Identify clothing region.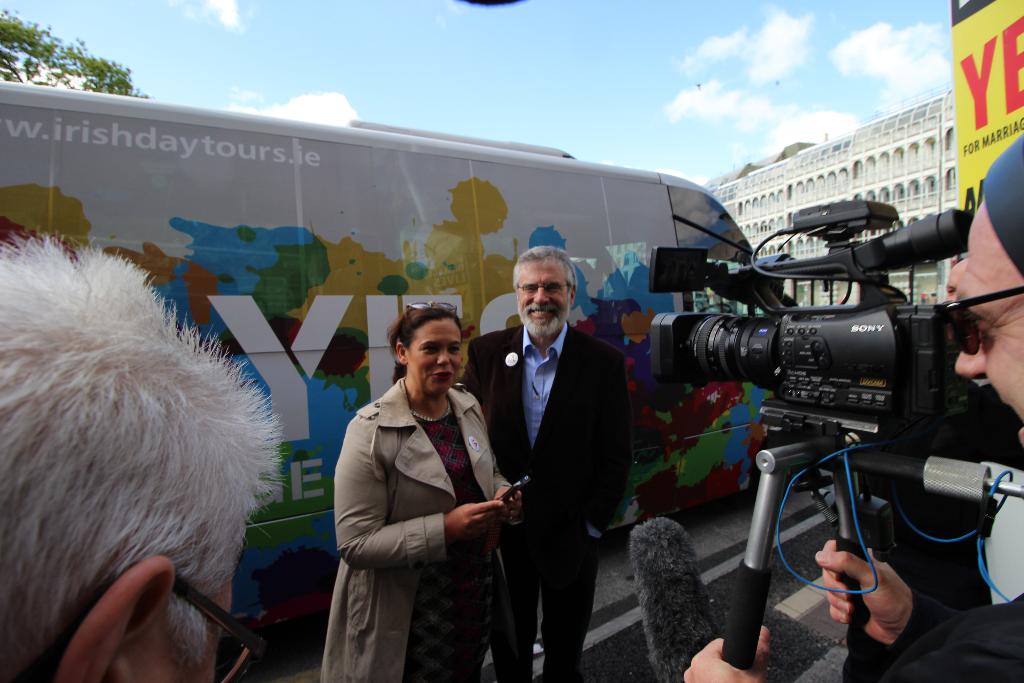
Region: x1=321 y1=366 x2=512 y2=682.
